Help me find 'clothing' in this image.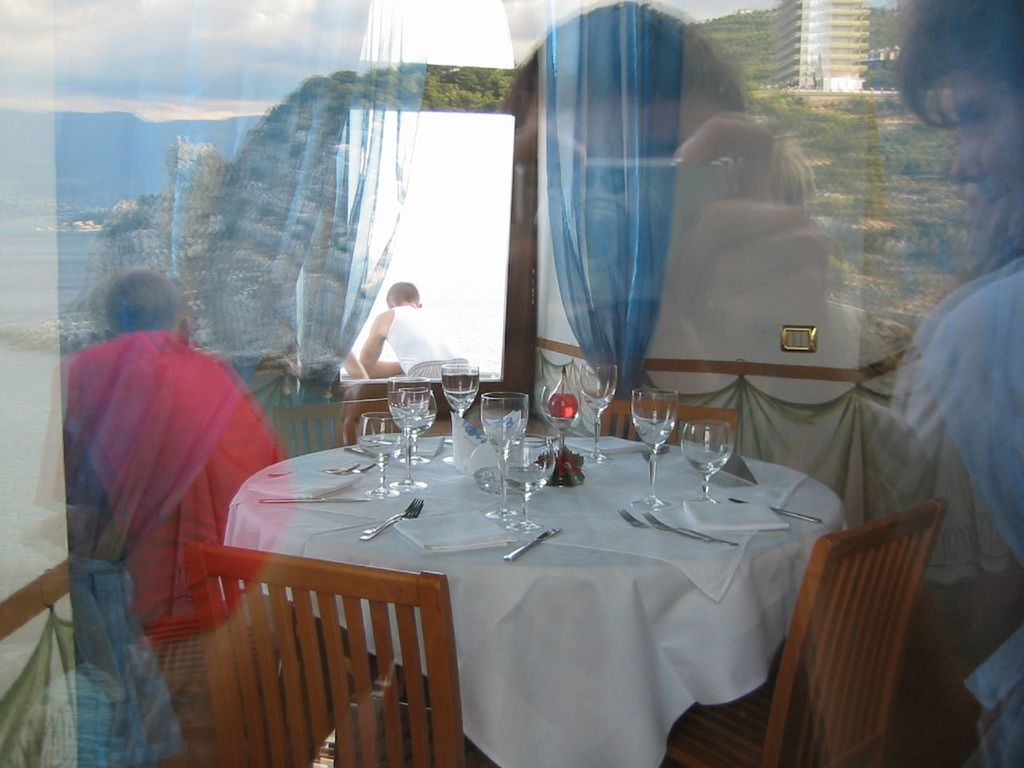
Found it: box(386, 306, 472, 380).
